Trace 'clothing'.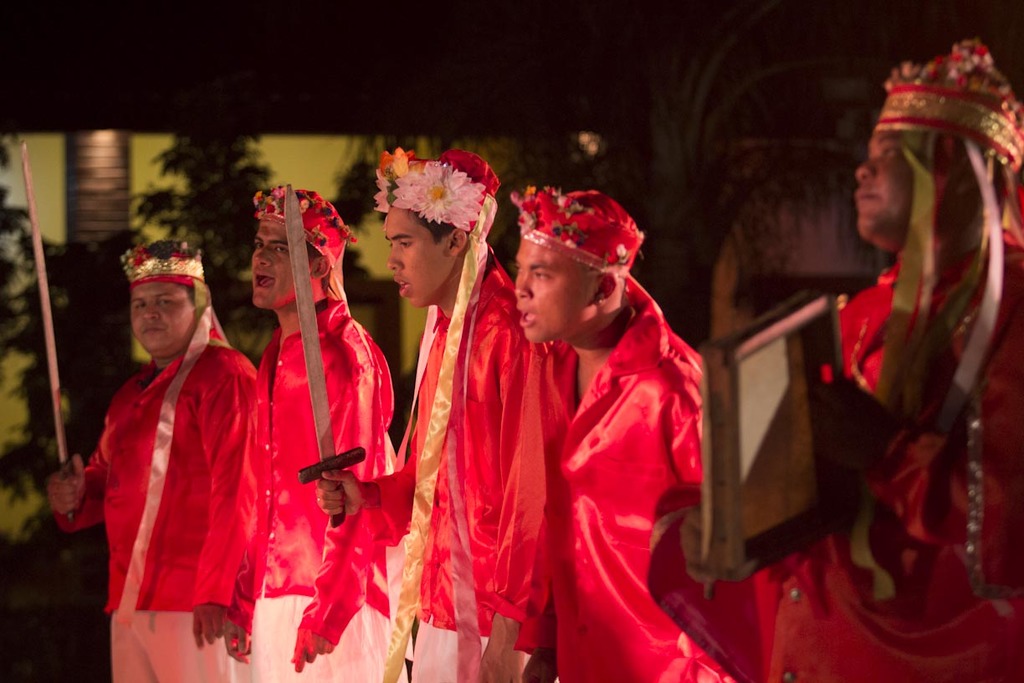
Traced to {"left": 76, "top": 297, "right": 255, "bottom": 658}.
